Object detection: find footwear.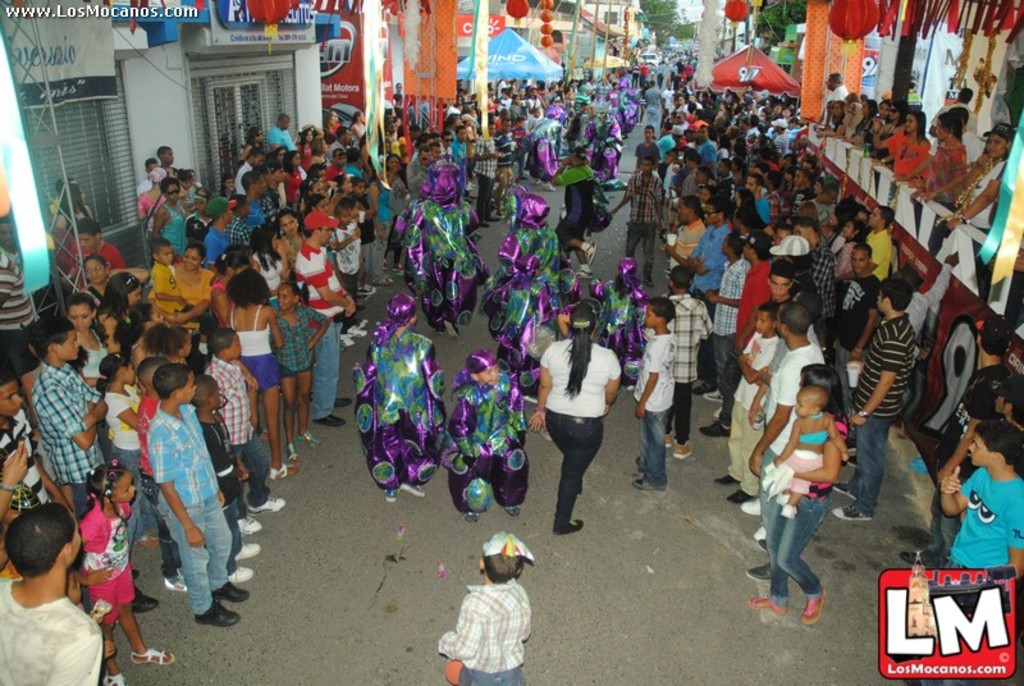
645,278,652,283.
